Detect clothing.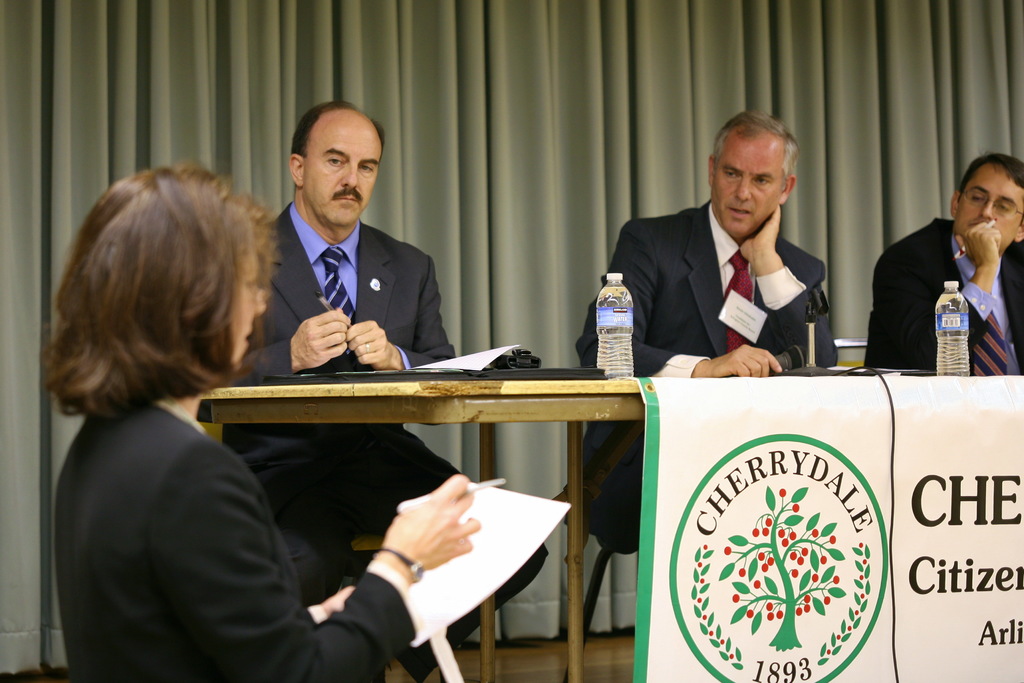
Detected at 871, 173, 995, 381.
